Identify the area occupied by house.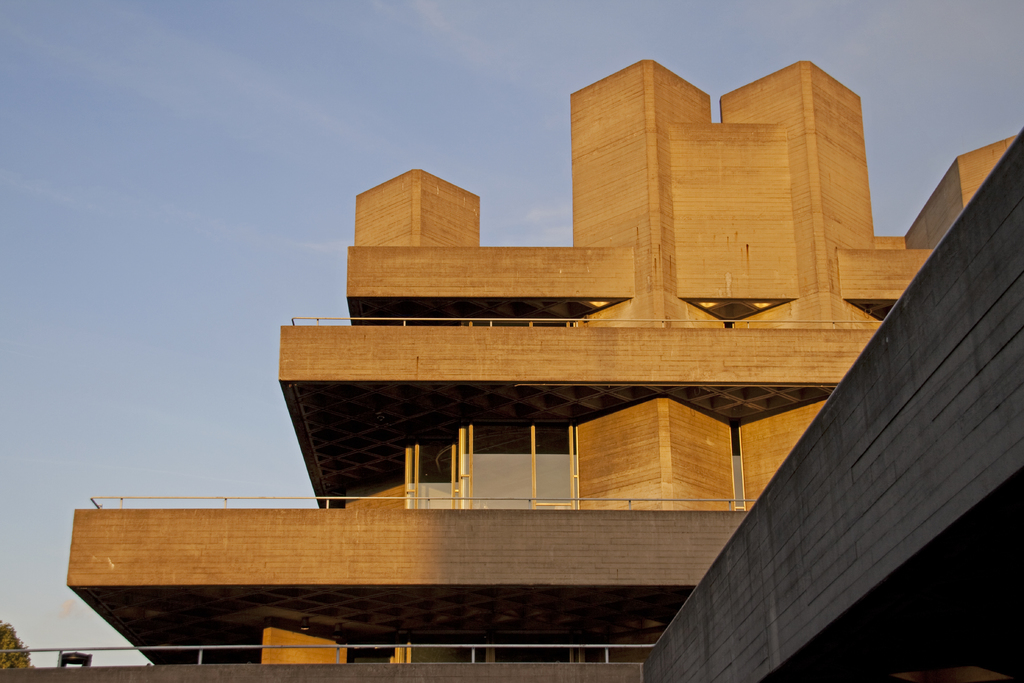
Area: region(69, 72, 906, 673).
